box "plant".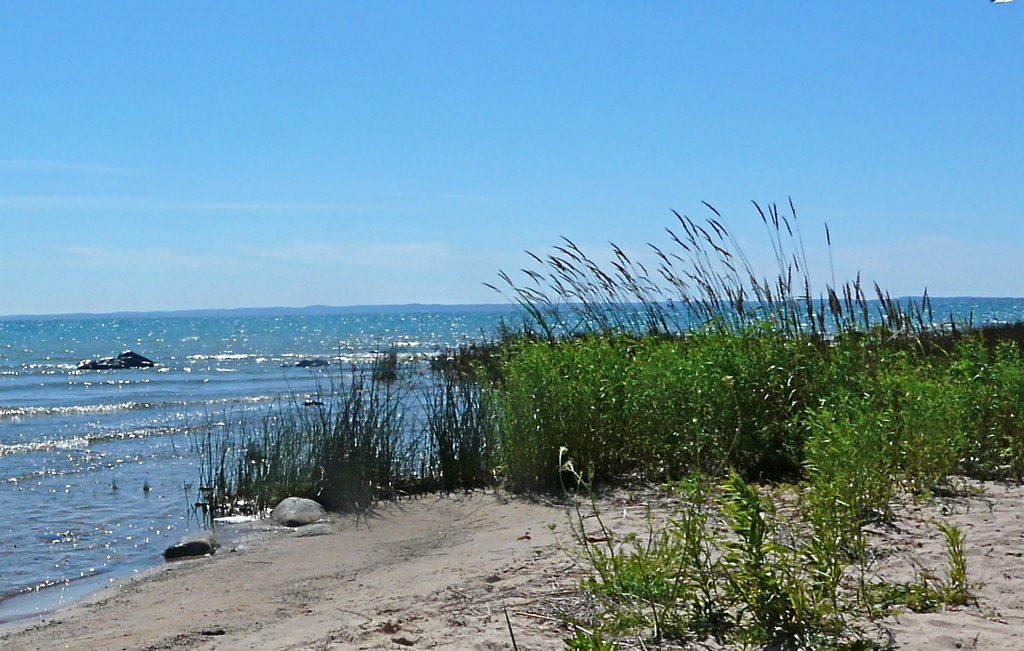
[697, 236, 882, 499].
